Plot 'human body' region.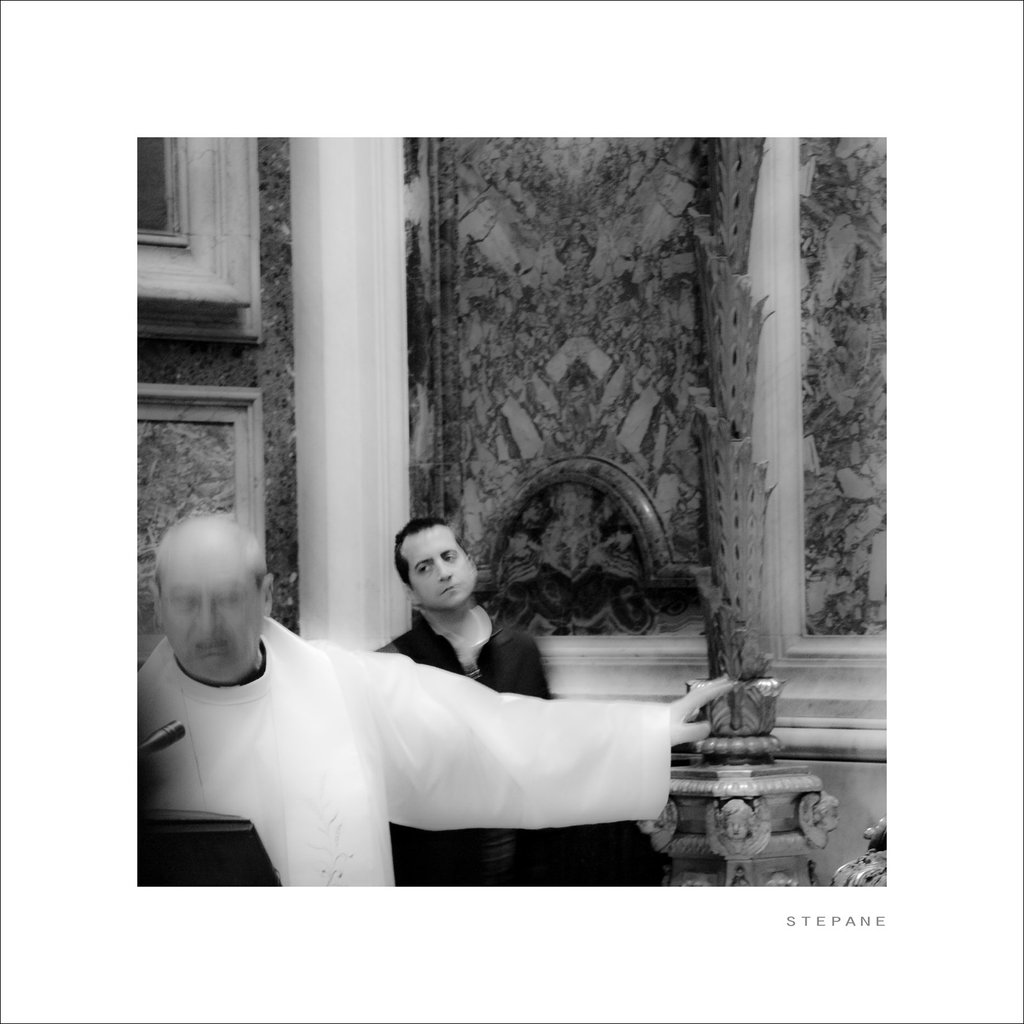
Plotted at 371,602,557,889.
